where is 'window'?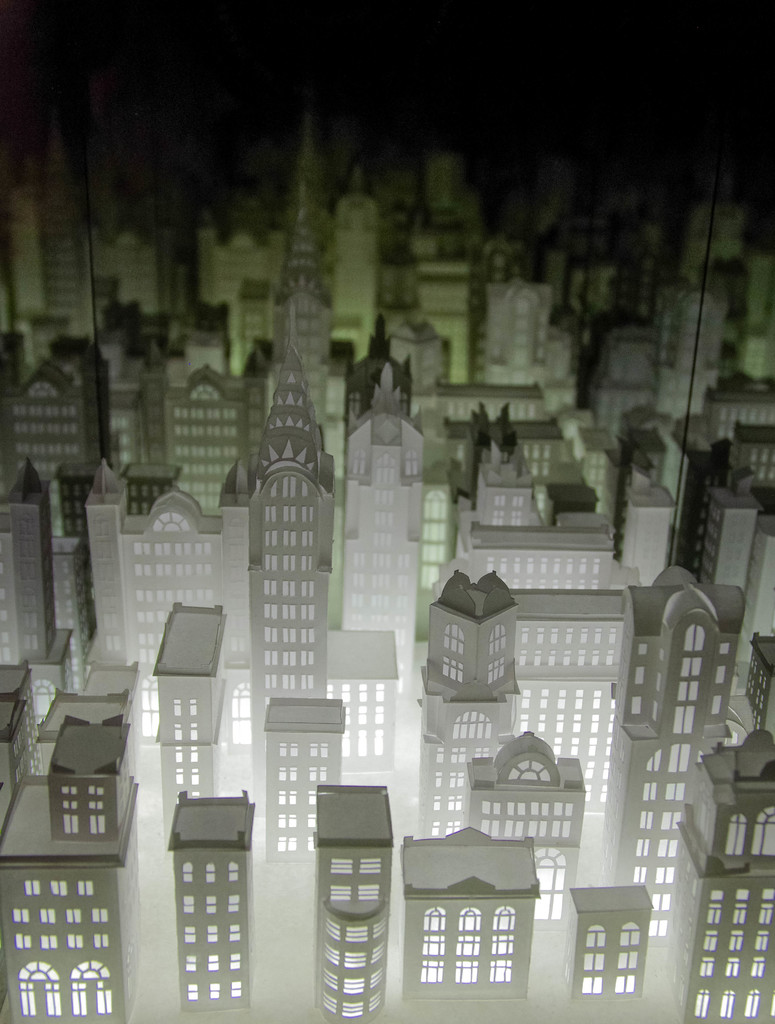
BBox(658, 810, 680, 829).
